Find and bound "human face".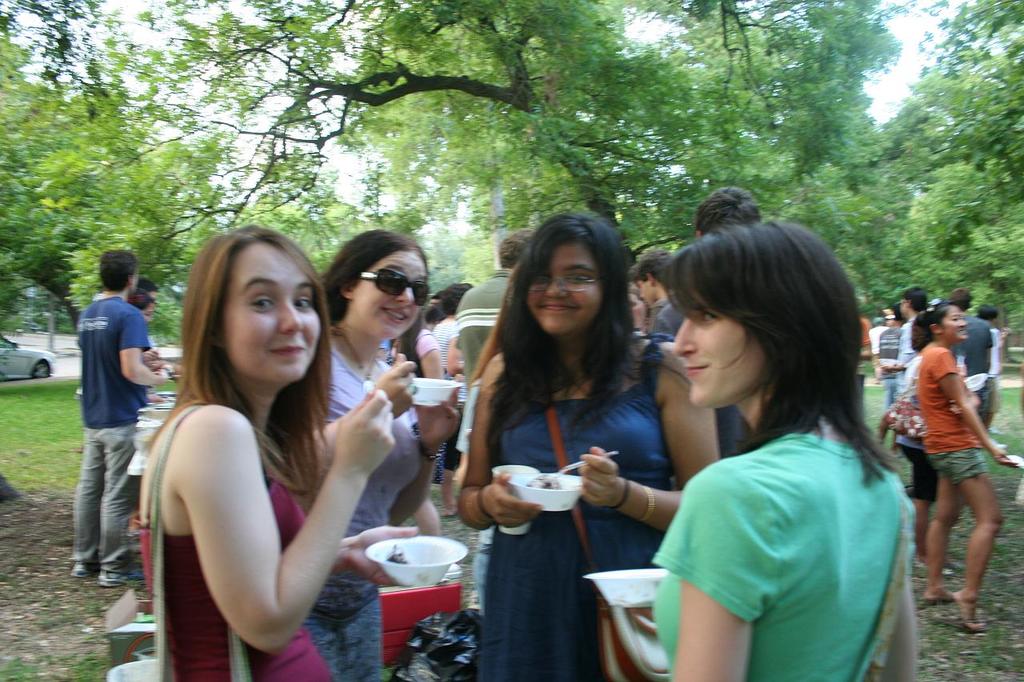
Bound: pyautogui.locateOnScreen(638, 279, 658, 303).
